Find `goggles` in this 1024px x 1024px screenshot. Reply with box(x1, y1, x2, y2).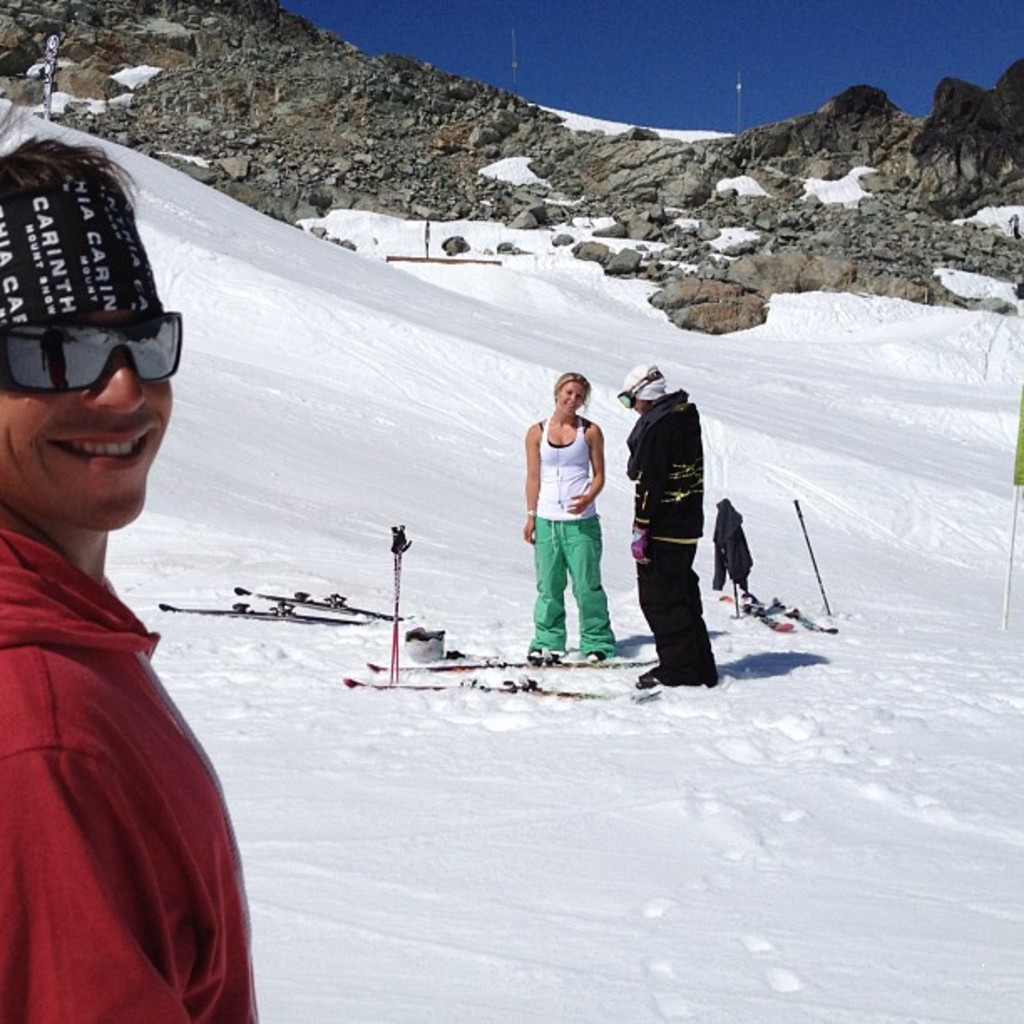
box(0, 305, 182, 390).
